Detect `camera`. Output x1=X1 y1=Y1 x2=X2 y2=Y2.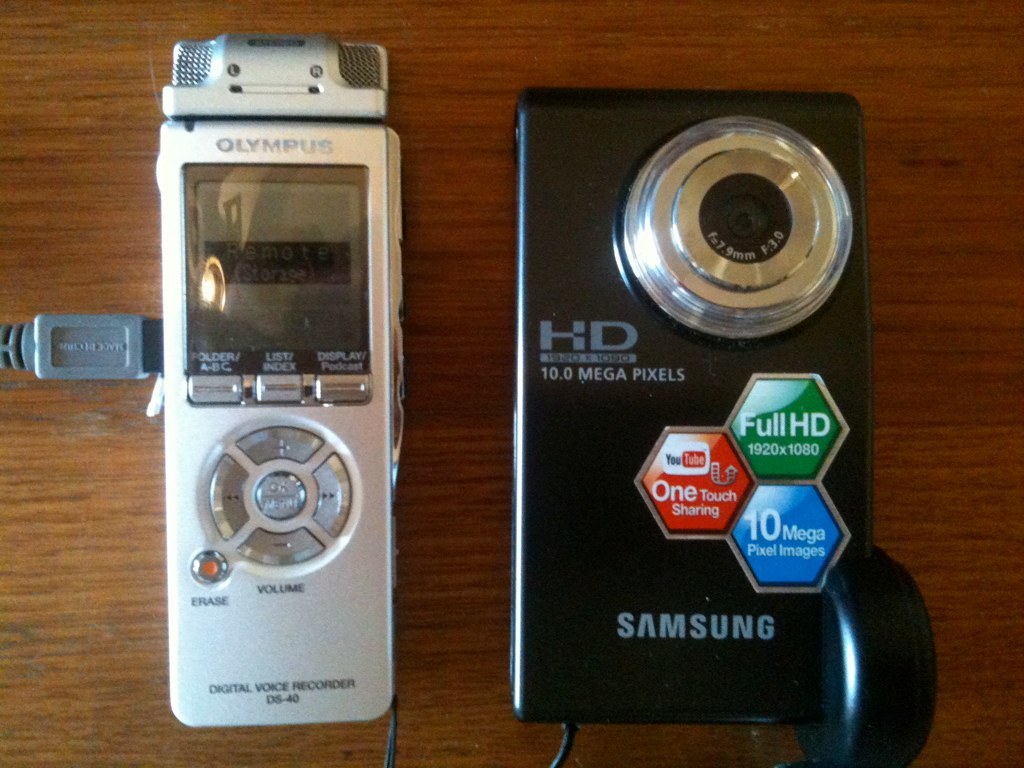
x1=512 y1=86 x2=925 y2=762.
